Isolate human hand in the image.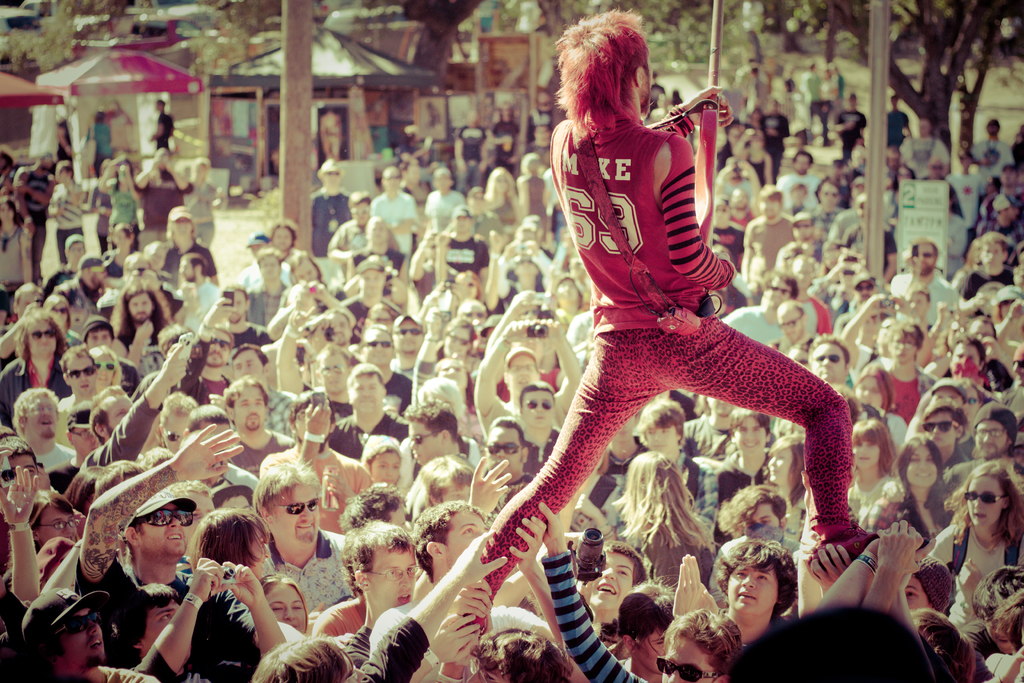
Isolated region: <box>536,502,570,553</box>.
